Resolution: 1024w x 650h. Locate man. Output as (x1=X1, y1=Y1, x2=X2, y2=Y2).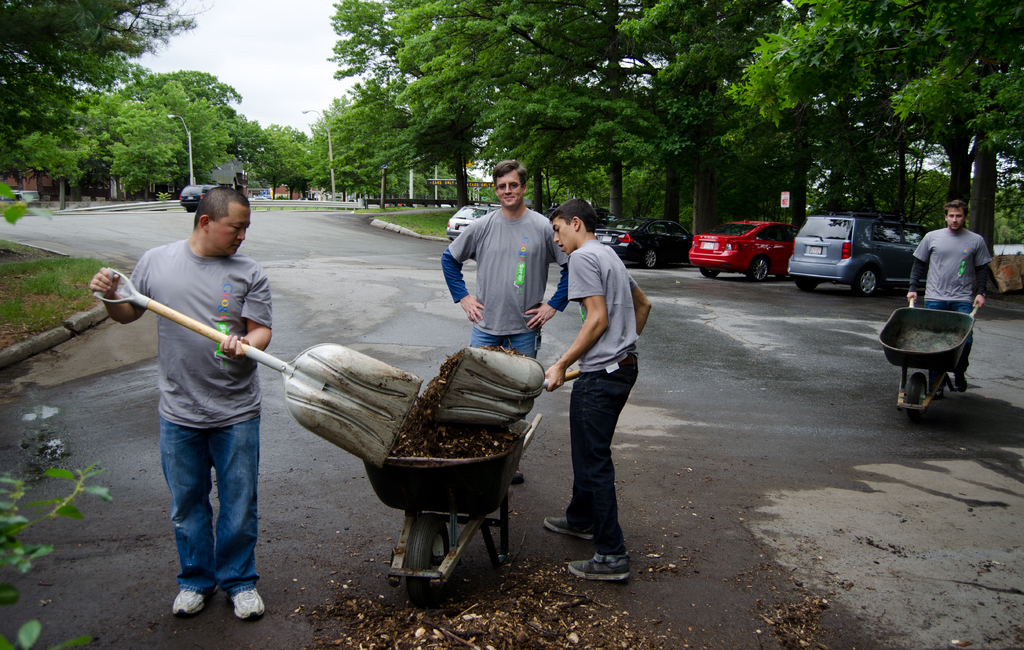
(x1=439, y1=152, x2=555, y2=449).
